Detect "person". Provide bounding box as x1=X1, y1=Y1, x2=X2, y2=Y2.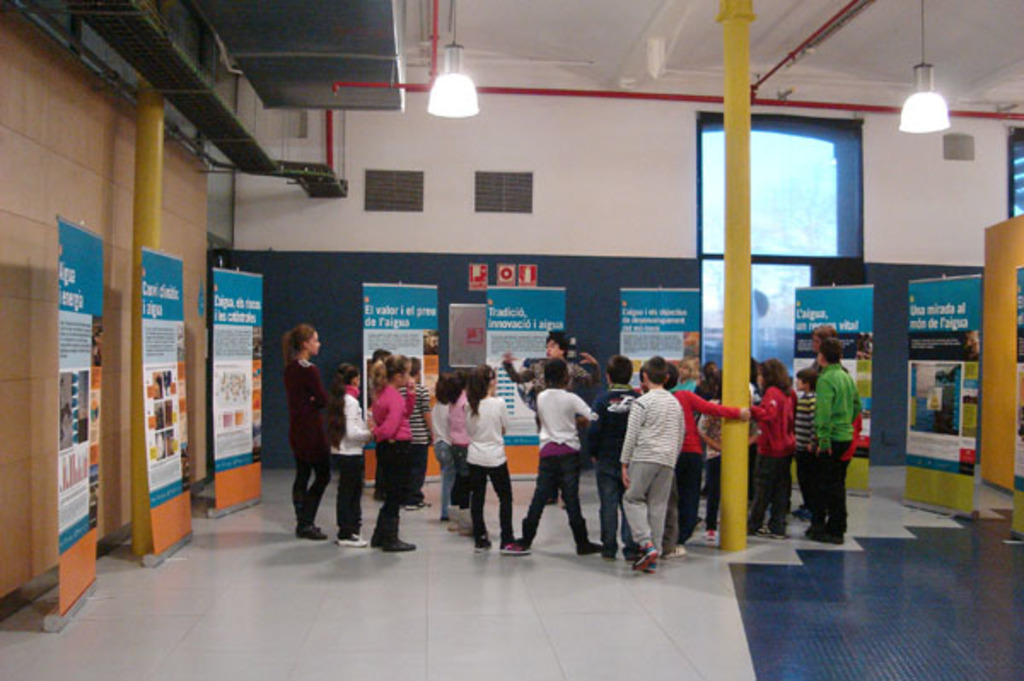
x1=807, y1=343, x2=858, y2=544.
